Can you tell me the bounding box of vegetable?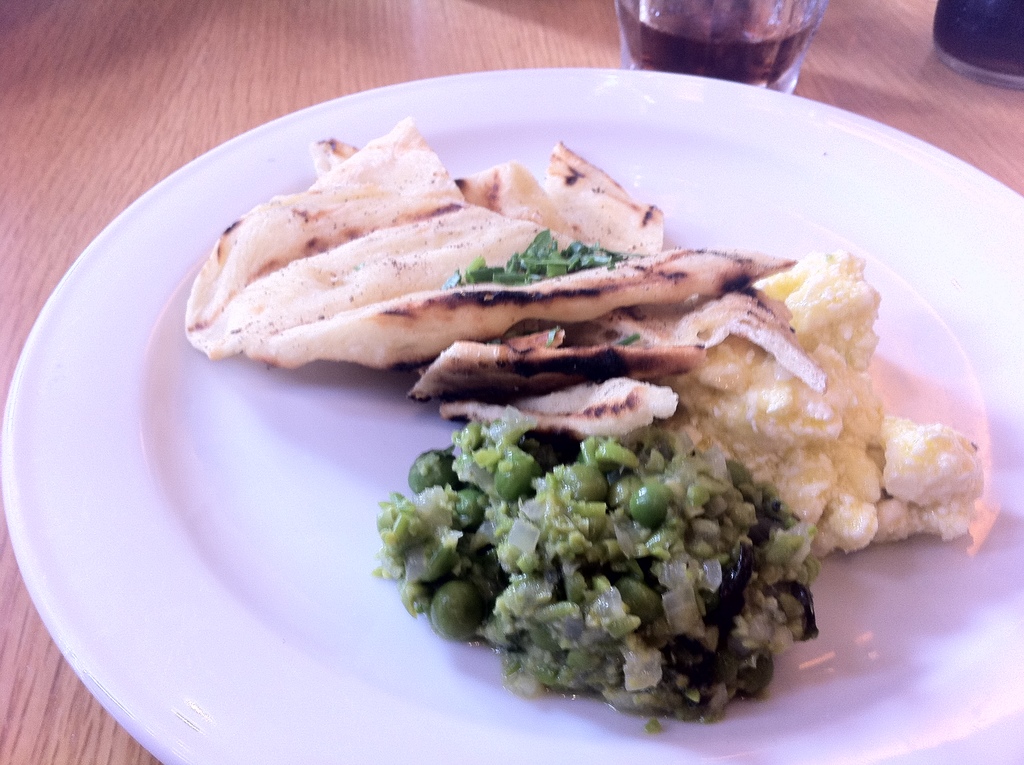
left=360, top=366, right=858, bottom=704.
